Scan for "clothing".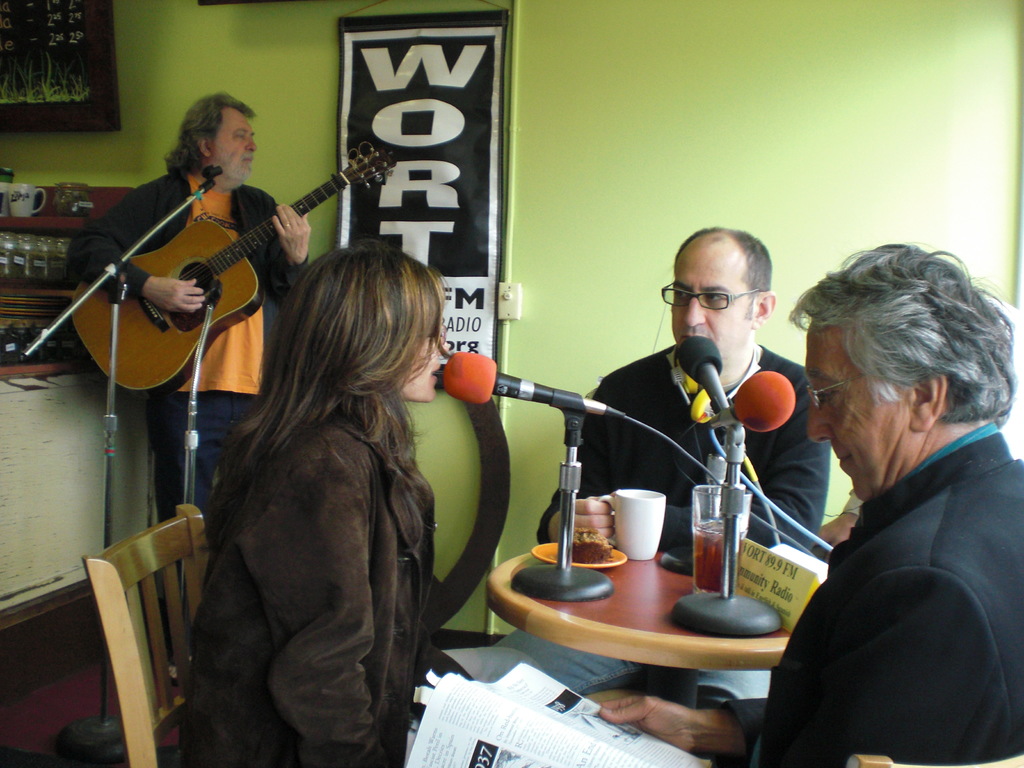
Scan result: [left=184, top=409, right=440, bottom=767].
